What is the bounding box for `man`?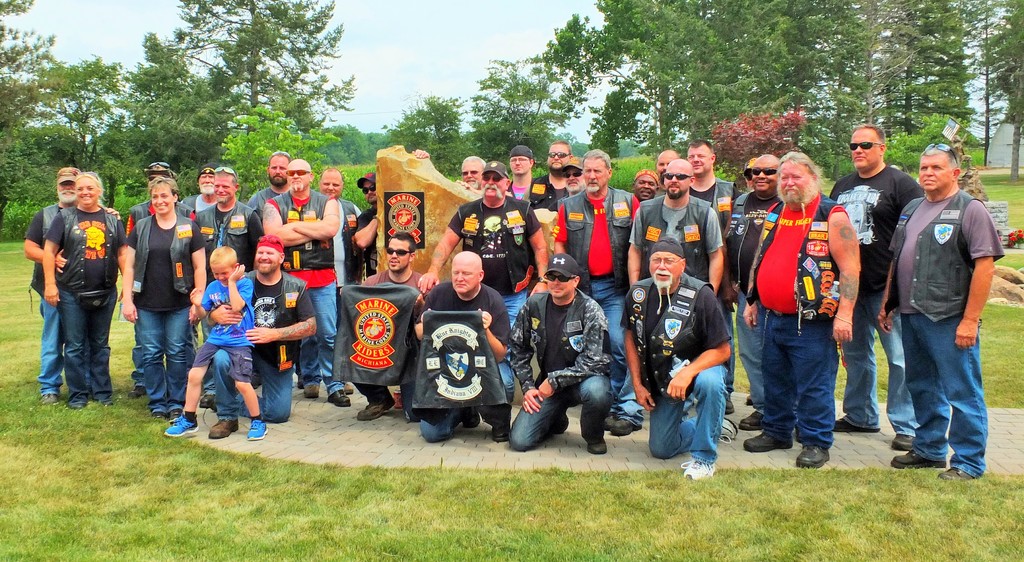
Rect(207, 230, 318, 433).
